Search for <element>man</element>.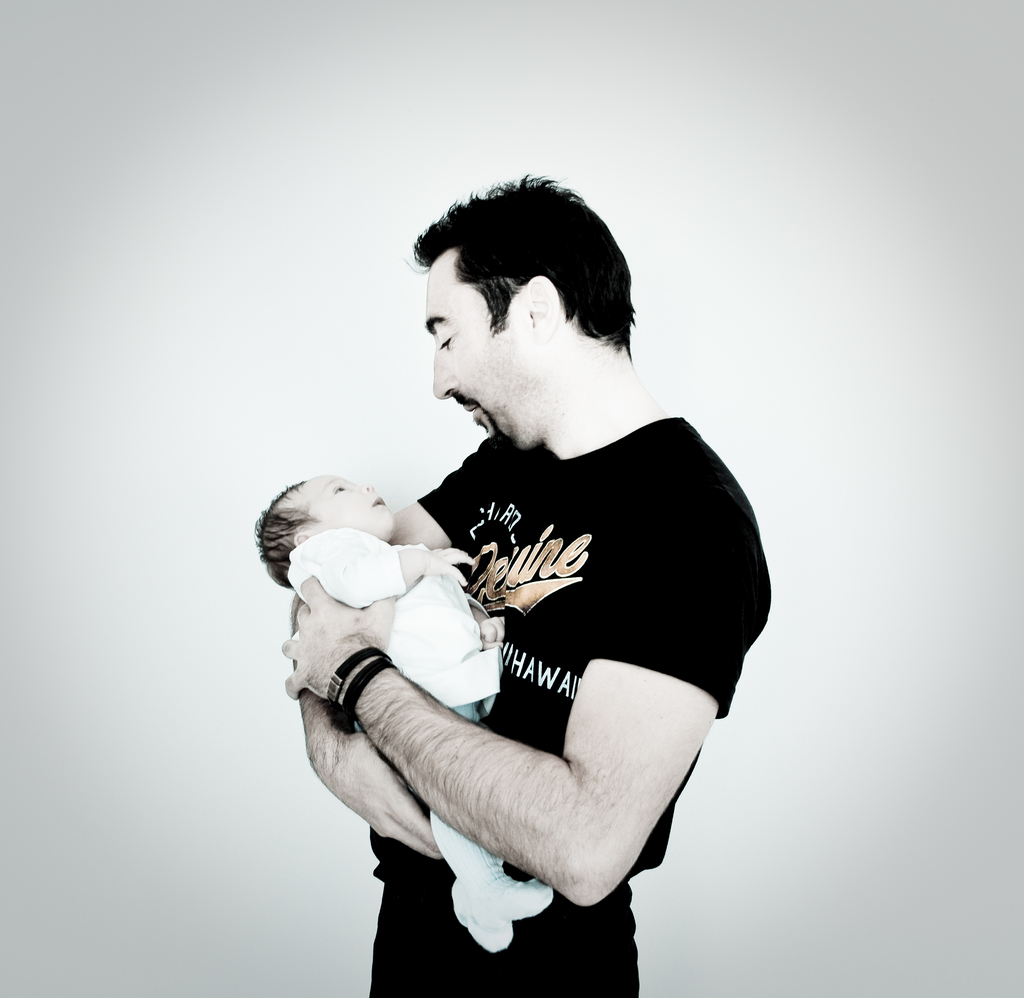
Found at left=280, top=173, right=772, bottom=997.
